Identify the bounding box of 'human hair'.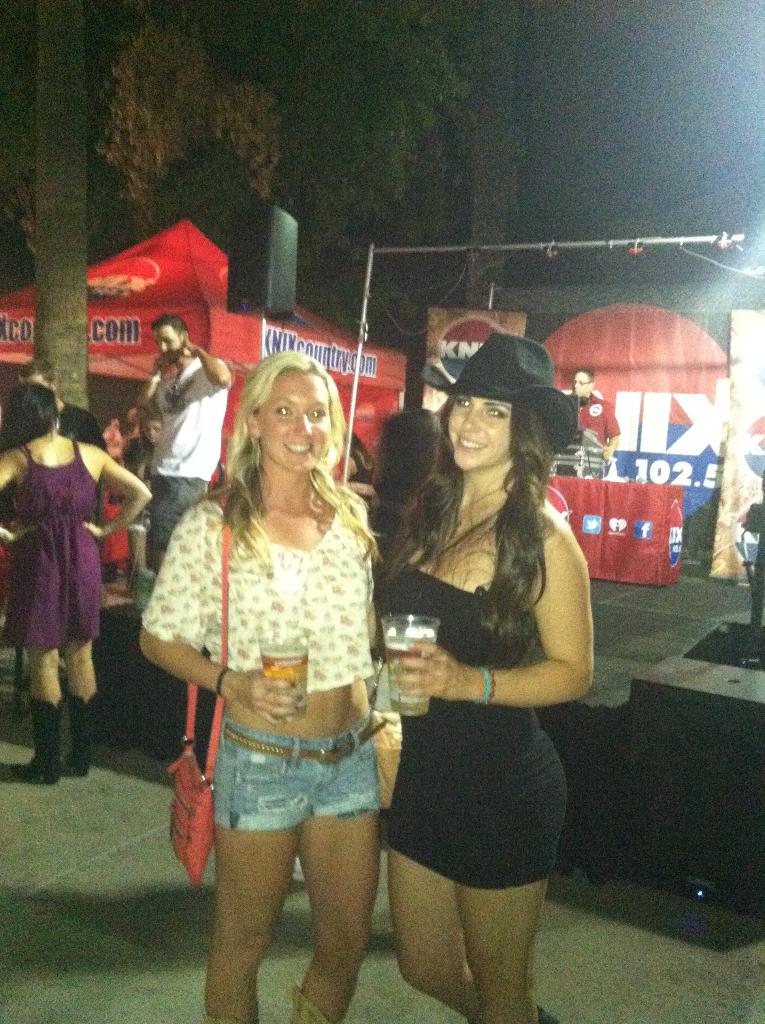
box(1, 376, 57, 452).
